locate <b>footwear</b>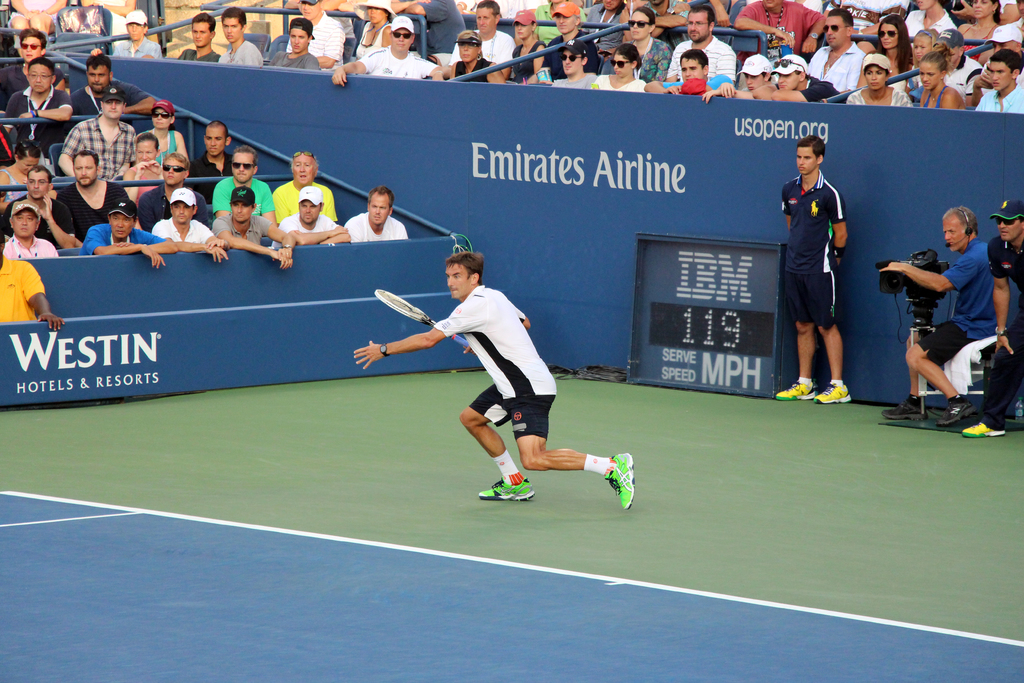
[left=606, top=453, right=636, bottom=513]
